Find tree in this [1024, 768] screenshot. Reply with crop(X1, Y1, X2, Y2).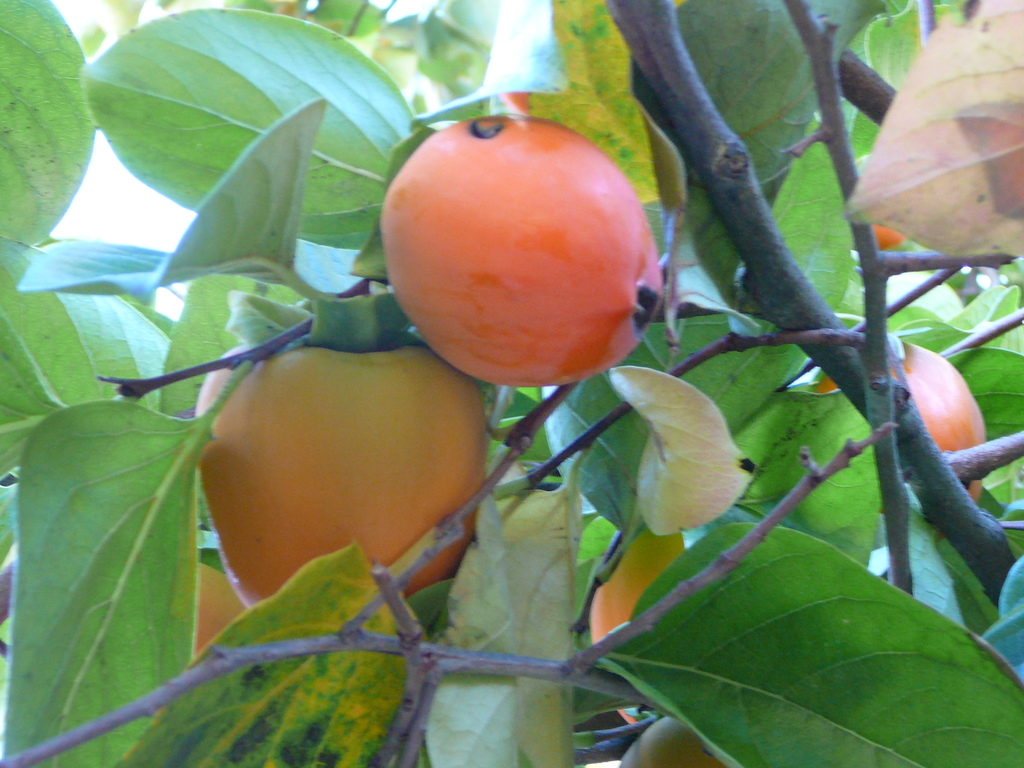
crop(0, 0, 1023, 767).
